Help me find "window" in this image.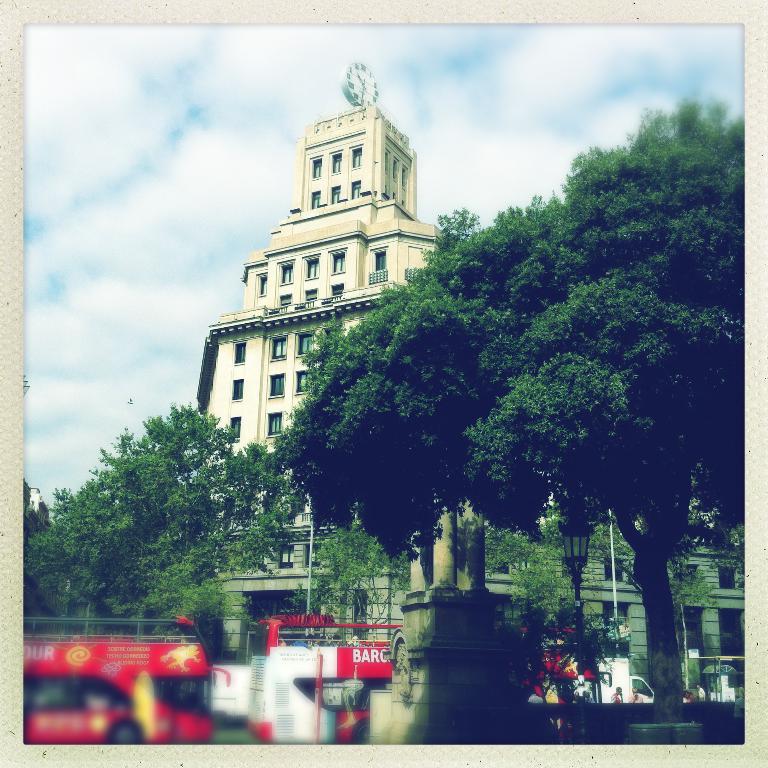
Found it: crop(270, 339, 287, 361).
